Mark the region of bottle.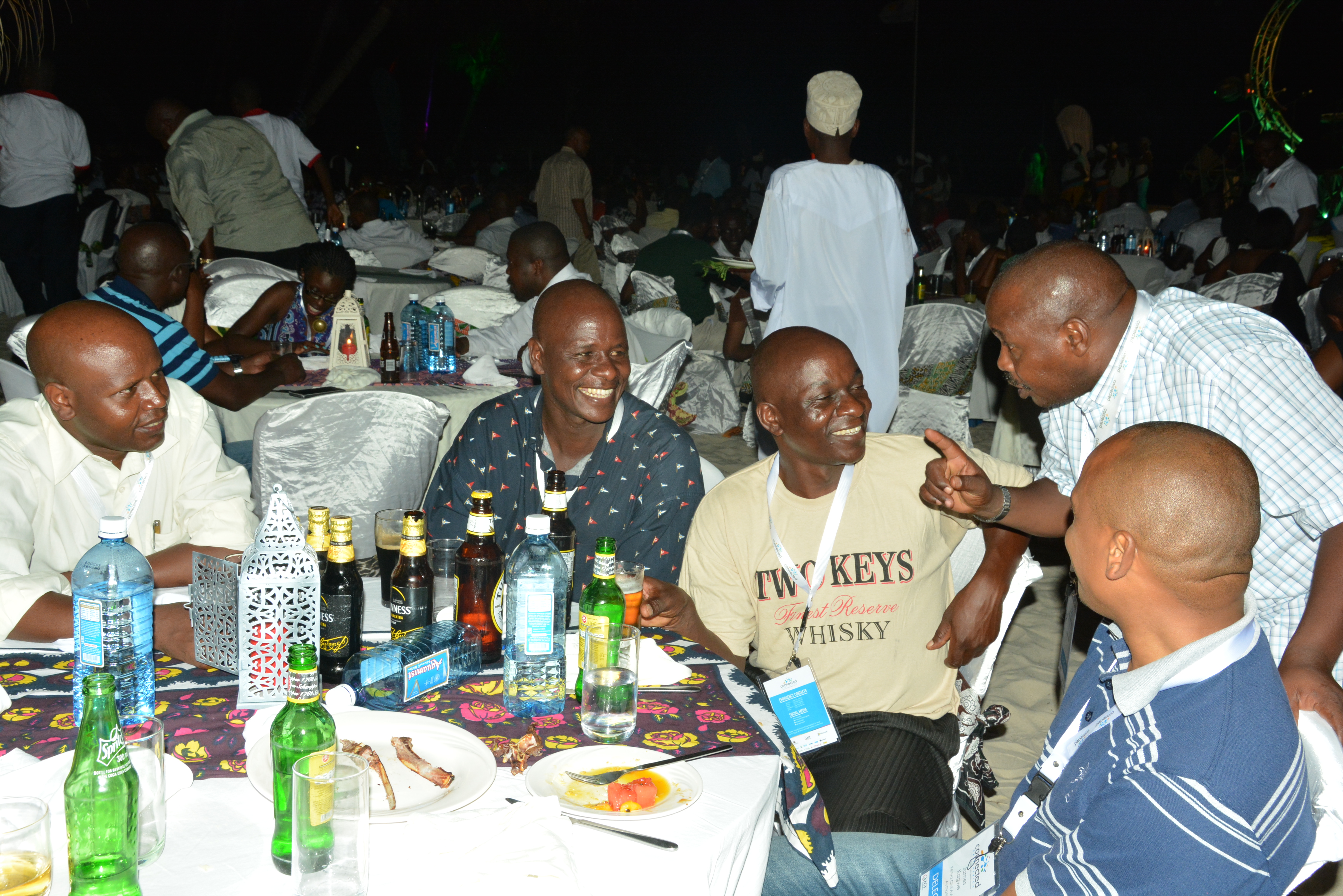
Region: x1=140, y1=147, x2=148, y2=152.
